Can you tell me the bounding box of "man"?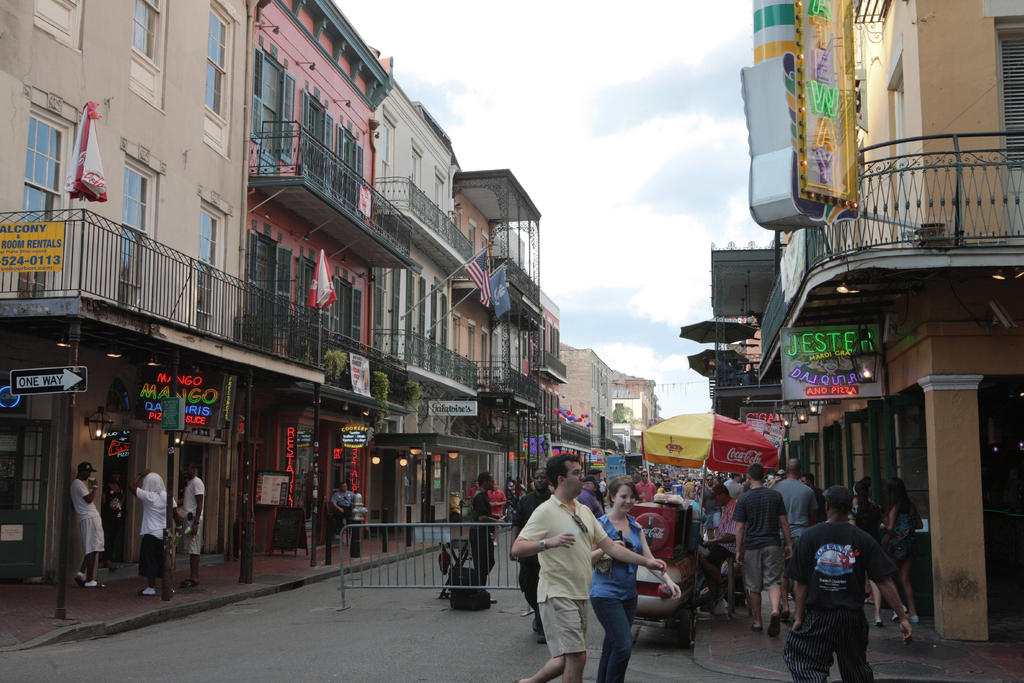
locate(799, 470, 825, 535).
